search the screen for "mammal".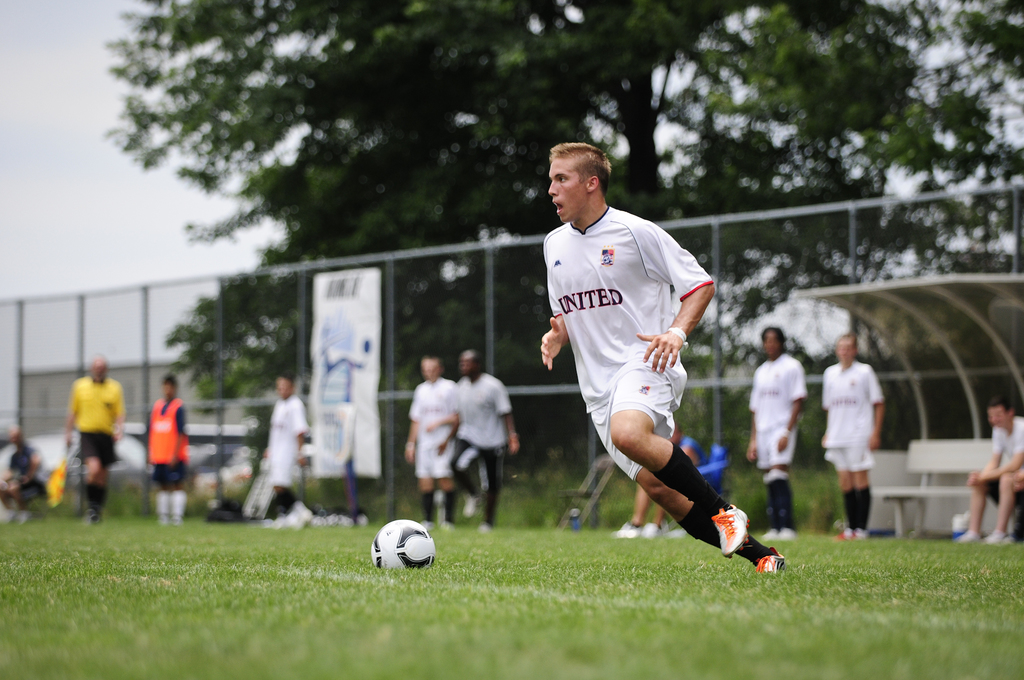
Found at x1=755 y1=319 x2=806 y2=545.
